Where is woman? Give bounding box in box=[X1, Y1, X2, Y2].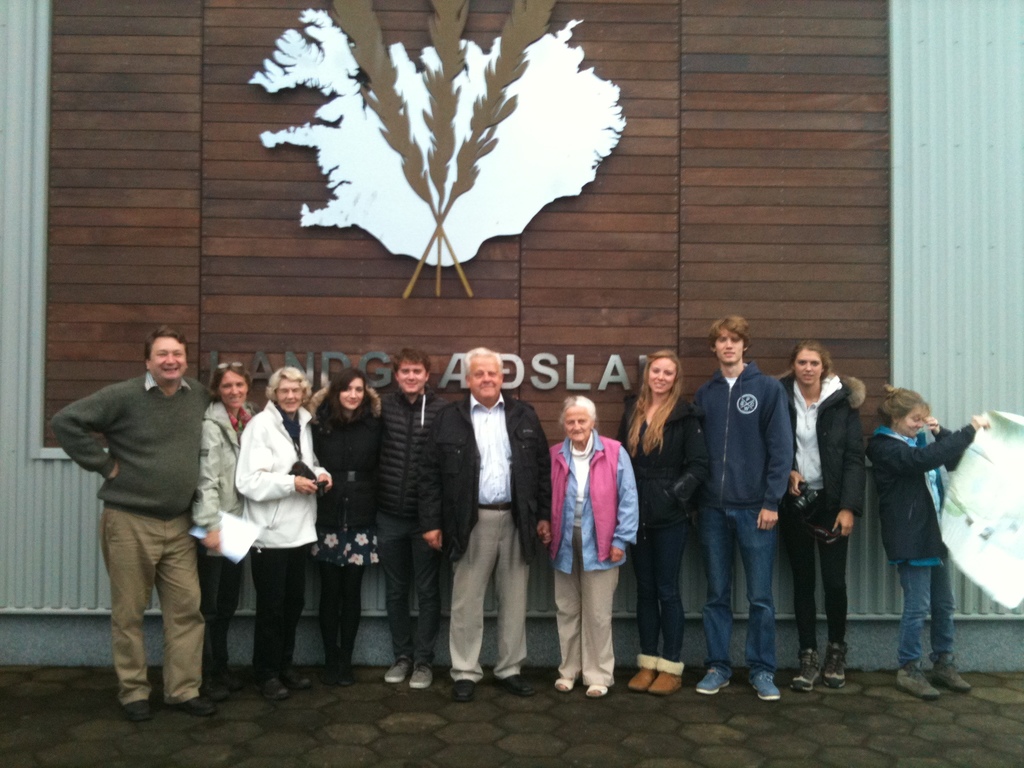
box=[867, 386, 988, 702].
